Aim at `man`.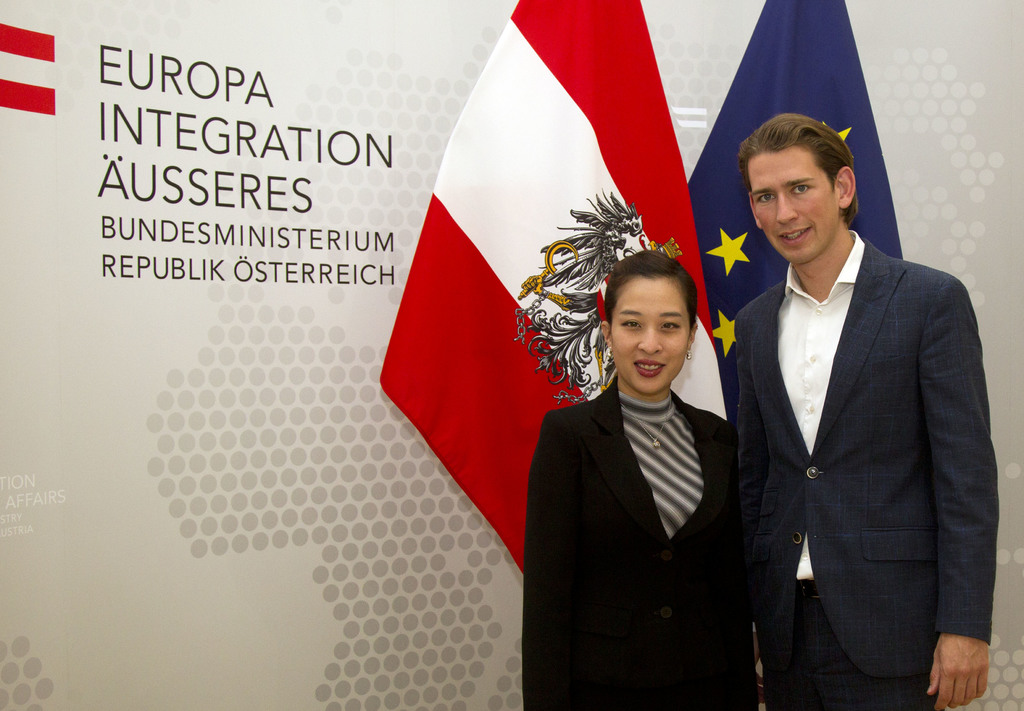
Aimed at bbox=(729, 113, 1005, 710).
